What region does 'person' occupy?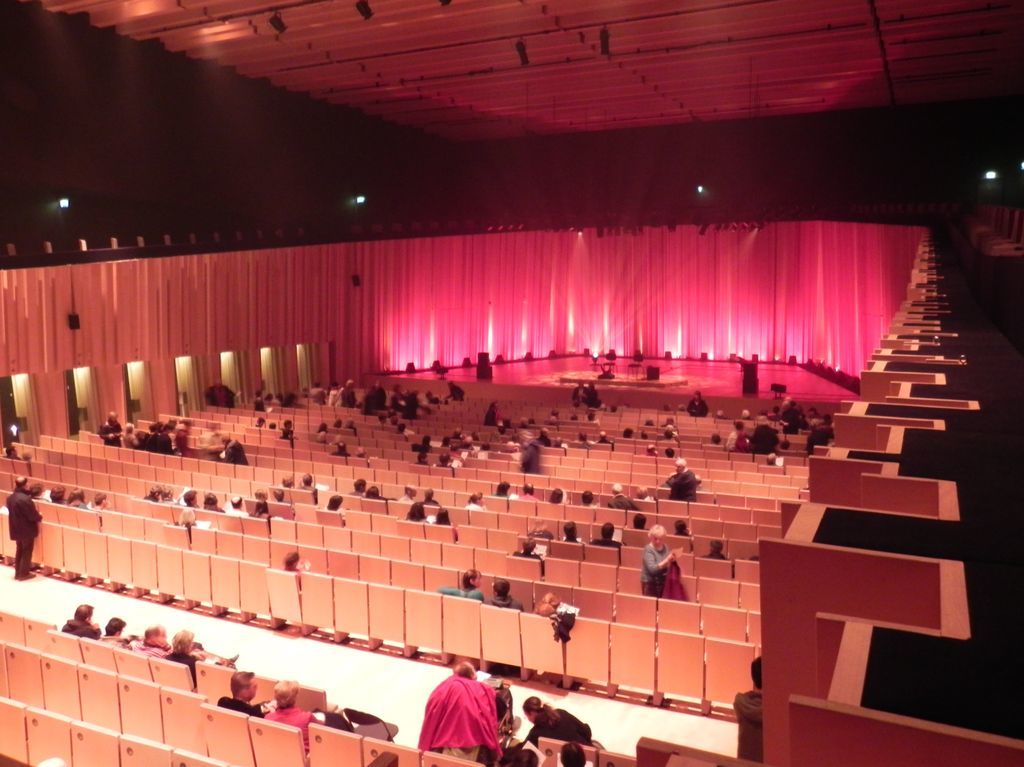
259 681 317 748.
